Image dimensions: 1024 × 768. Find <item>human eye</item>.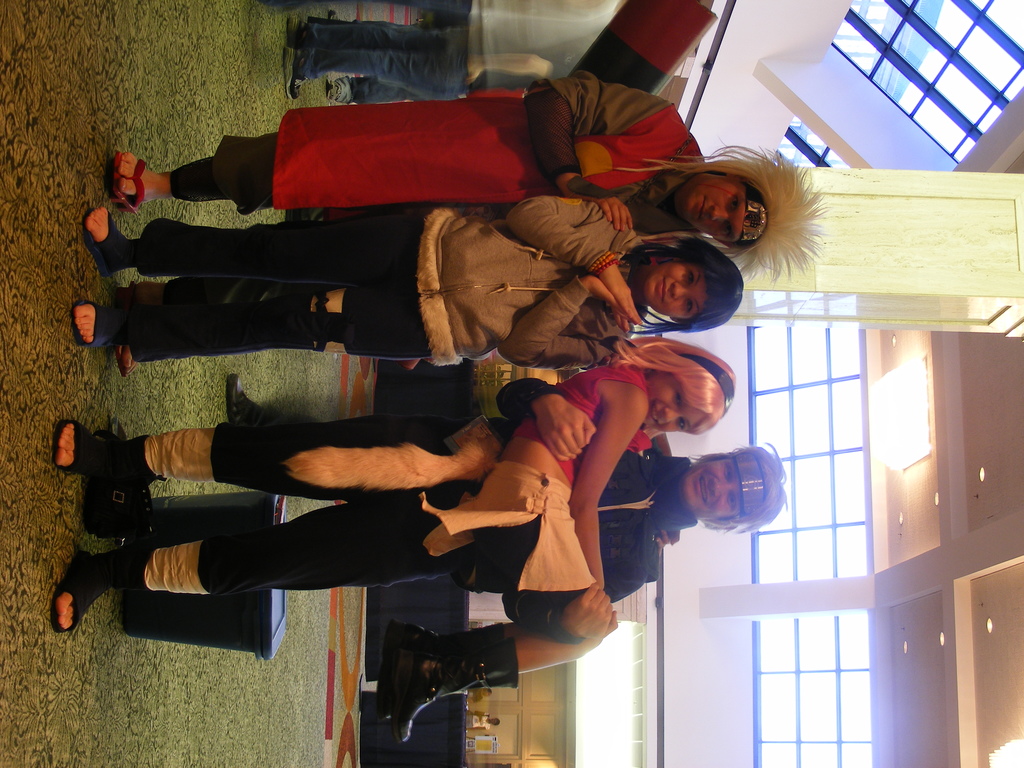
<region>673, 393, 684, 410</region>.
